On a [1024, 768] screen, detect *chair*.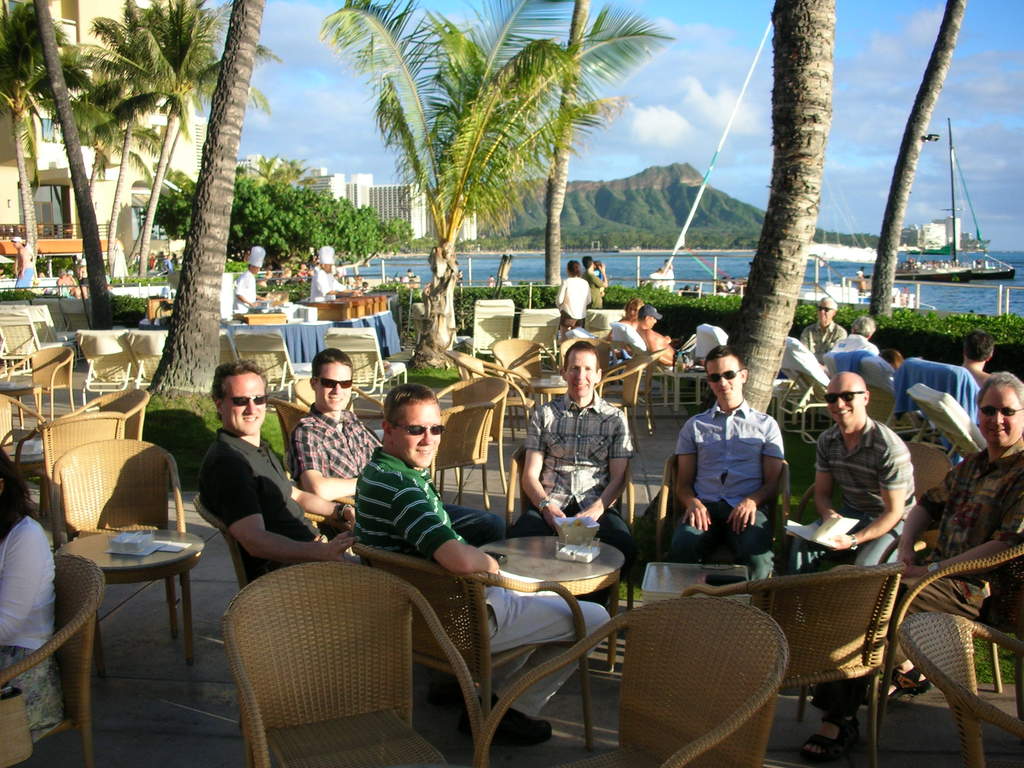
{"left": 0, "top": 315, "right": 63, "bottom": 374}.
